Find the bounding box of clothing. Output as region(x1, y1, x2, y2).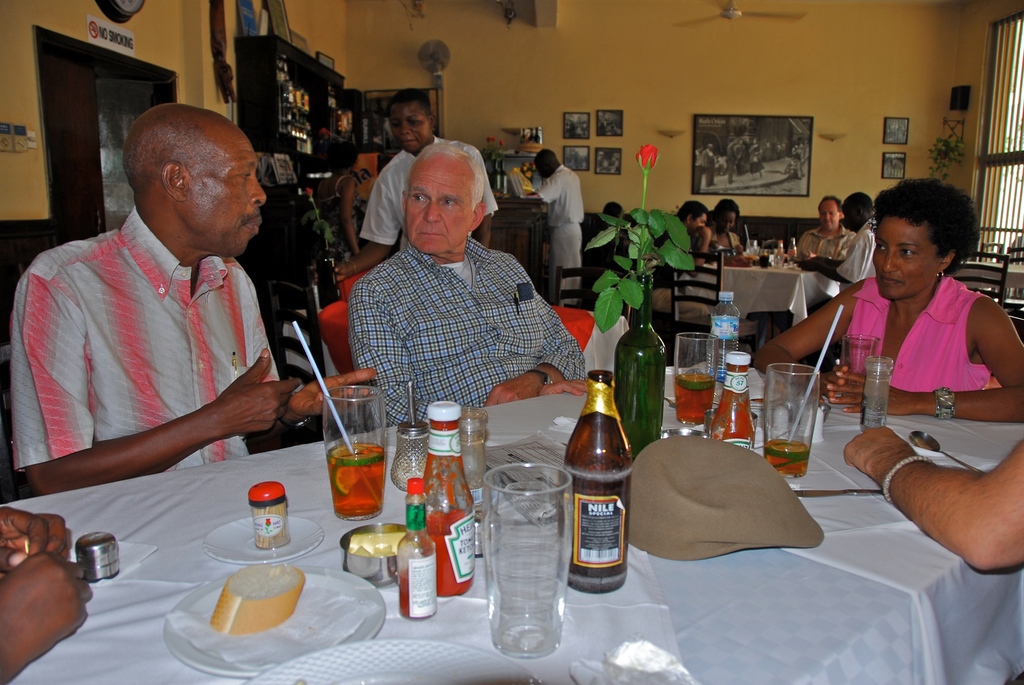
region(22, 165, 303, 521).
